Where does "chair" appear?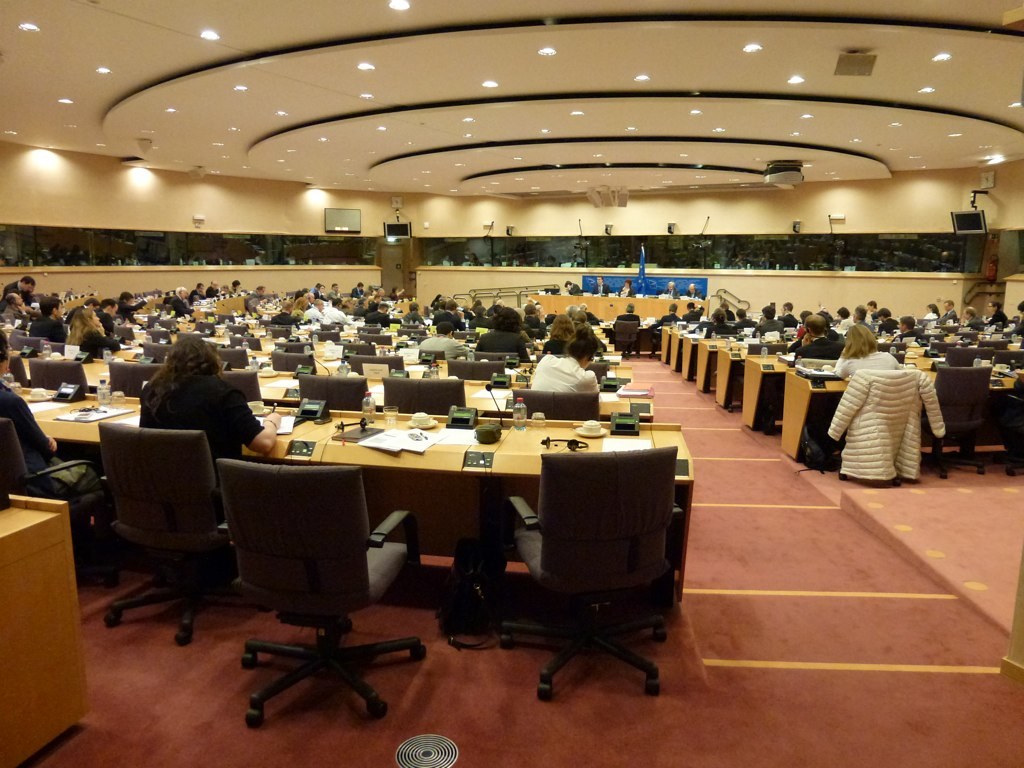
Appears at region(380, 379, 461, 406).
